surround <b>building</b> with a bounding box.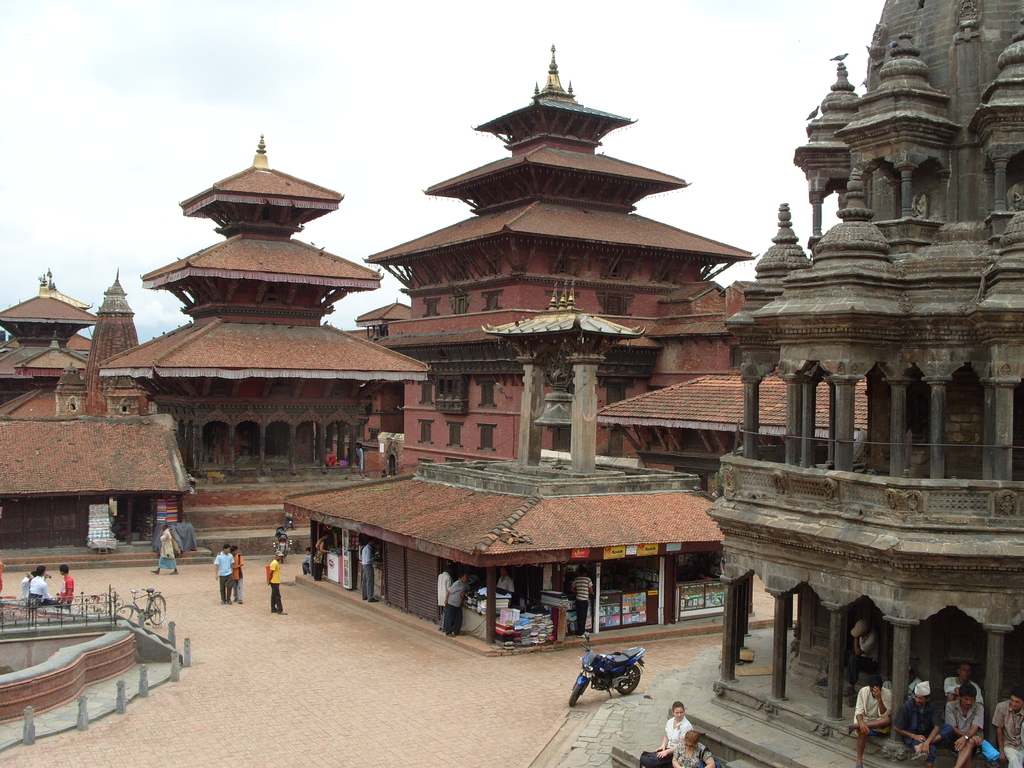
(left=566, top=0, right=1023, bottom=767).
